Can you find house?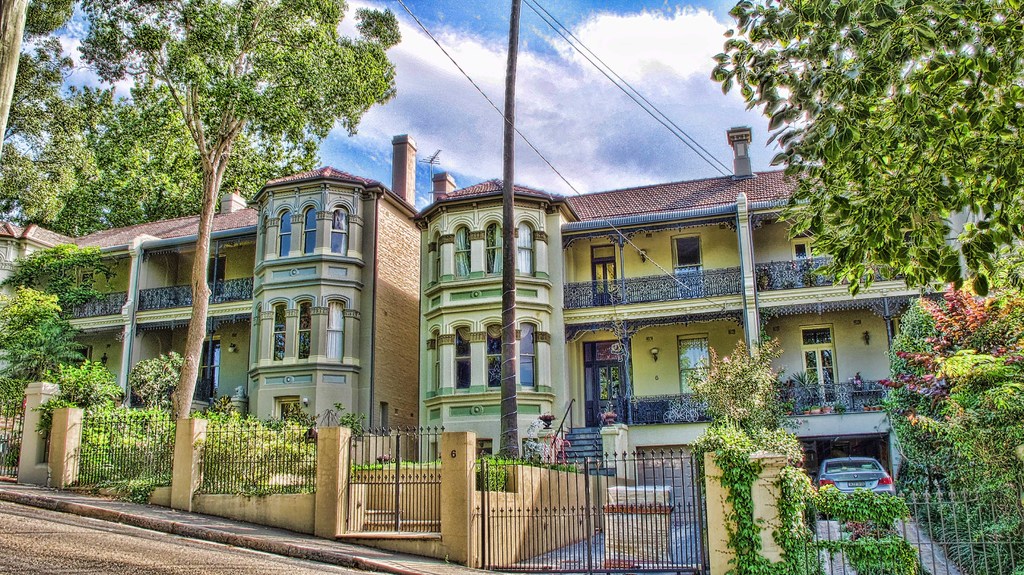
Yes, bounding box: {"left": 409, "top": 170, "right": 569, "bottom": 482}.
